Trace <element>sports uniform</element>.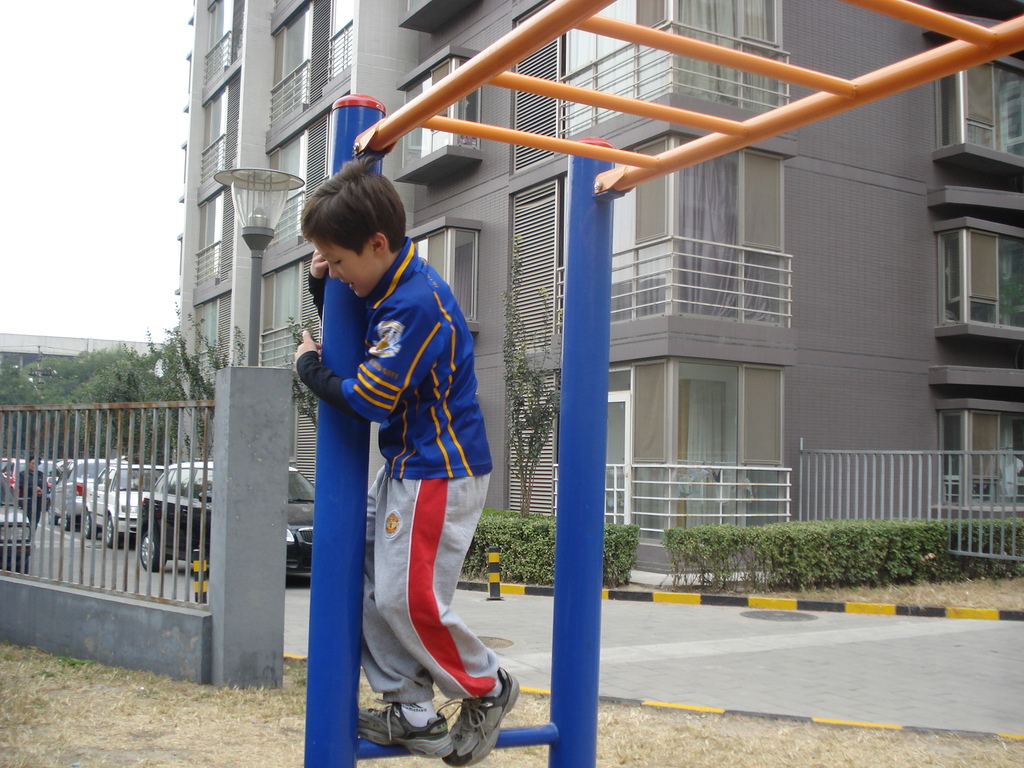
Traced to <region>298, 157, 501, 742</region>.
